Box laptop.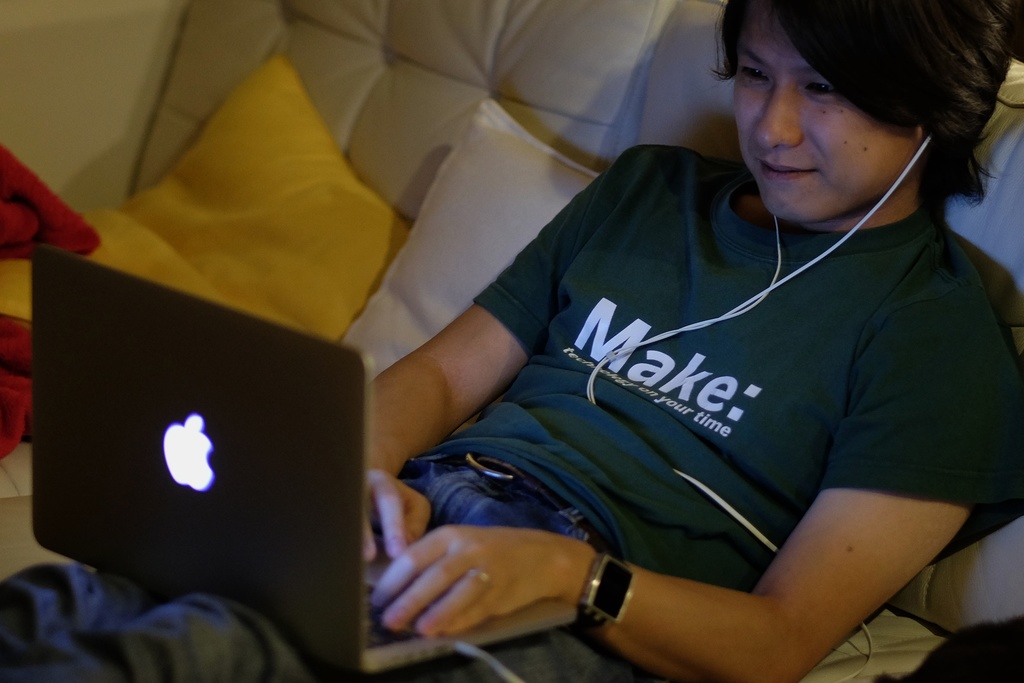
37:242:578:682.
